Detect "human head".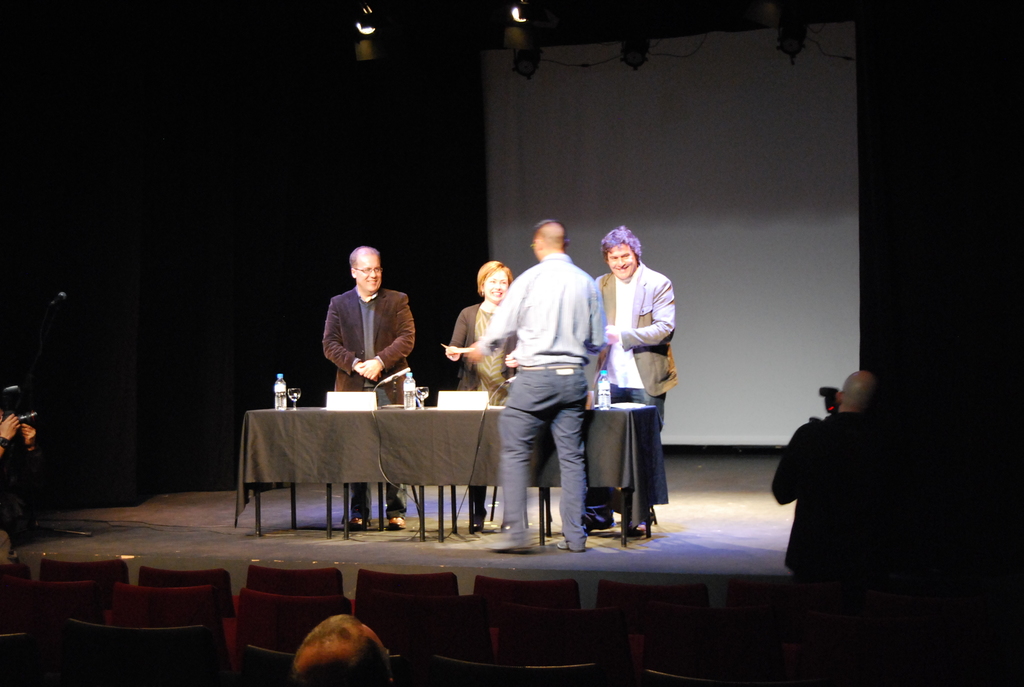
Detected at BBox(474, 260, 514, 303).
